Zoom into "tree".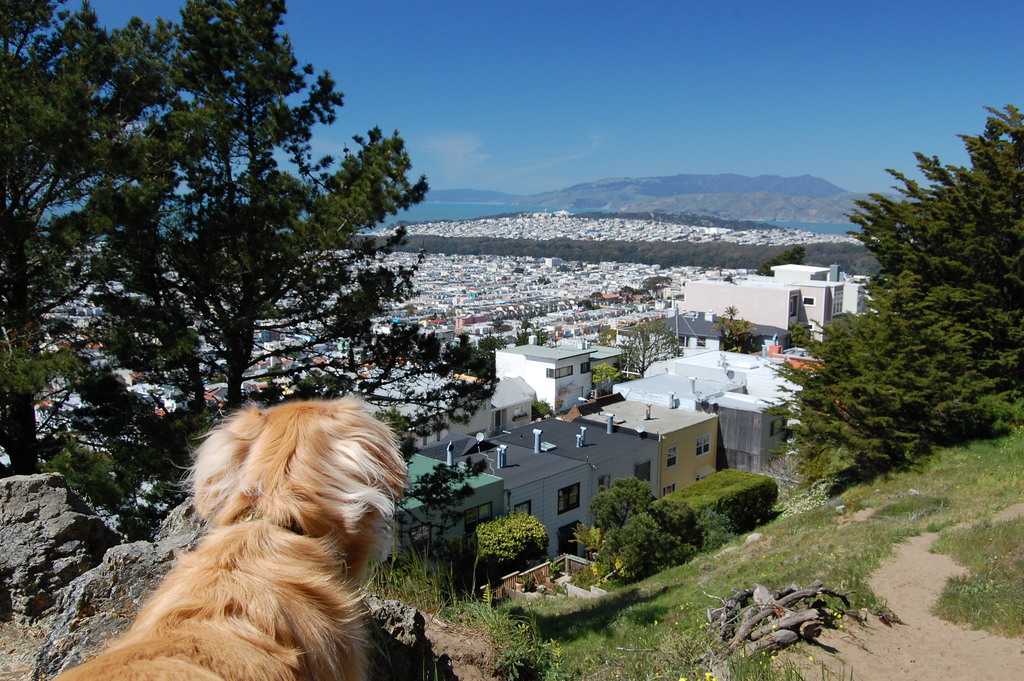
Zoom target: 516,322,550,347.
